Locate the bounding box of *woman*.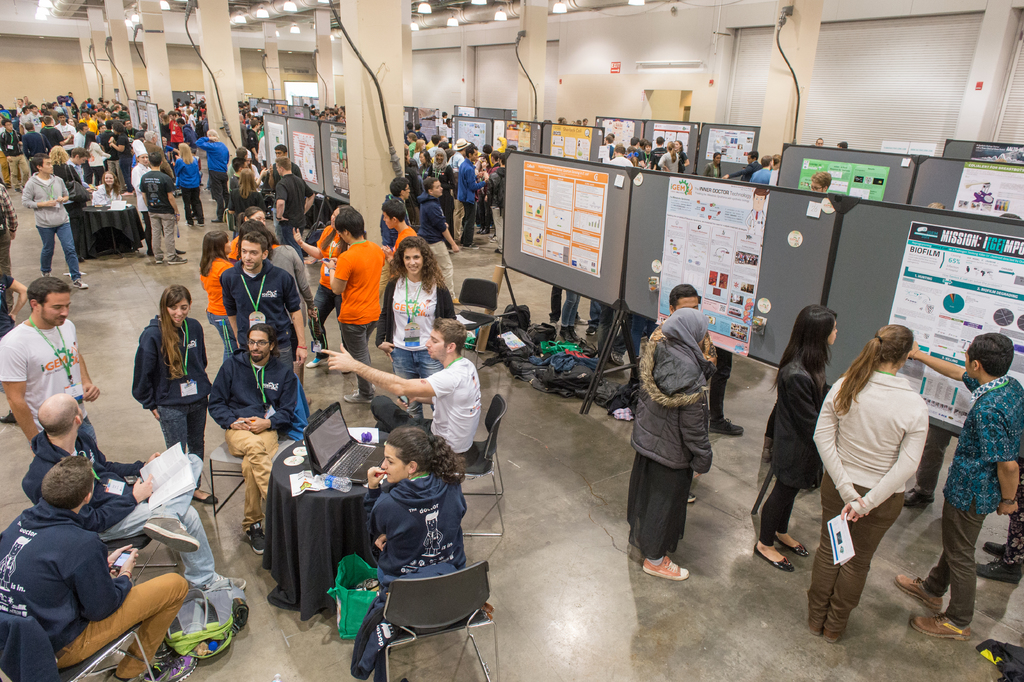
Bounding box: 199,229,234,356.
